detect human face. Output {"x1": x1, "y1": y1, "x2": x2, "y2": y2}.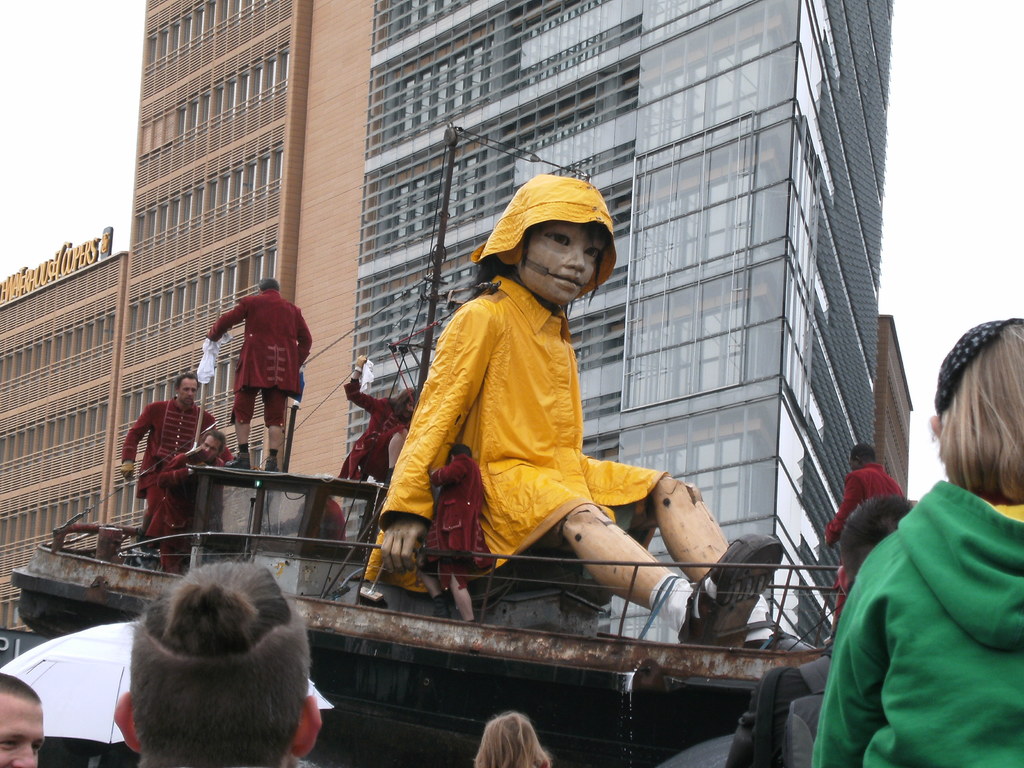
{"x1": 518, "y1": 225, "x2": 600, "y2": 310}.
